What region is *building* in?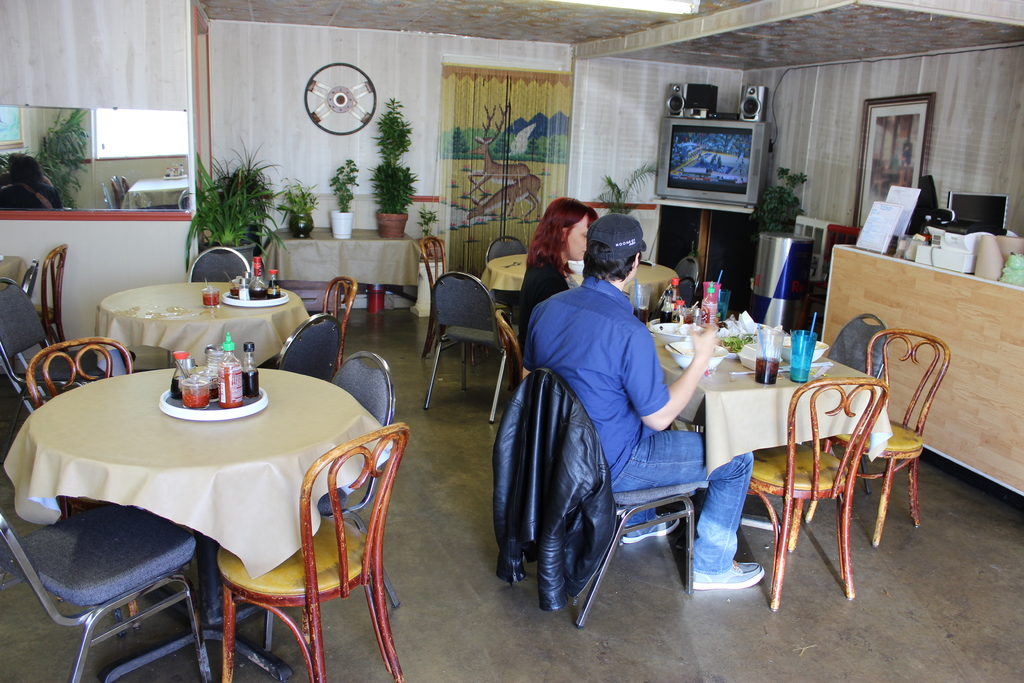
<bbox>3, 0, 1023, 682</bbox>.
